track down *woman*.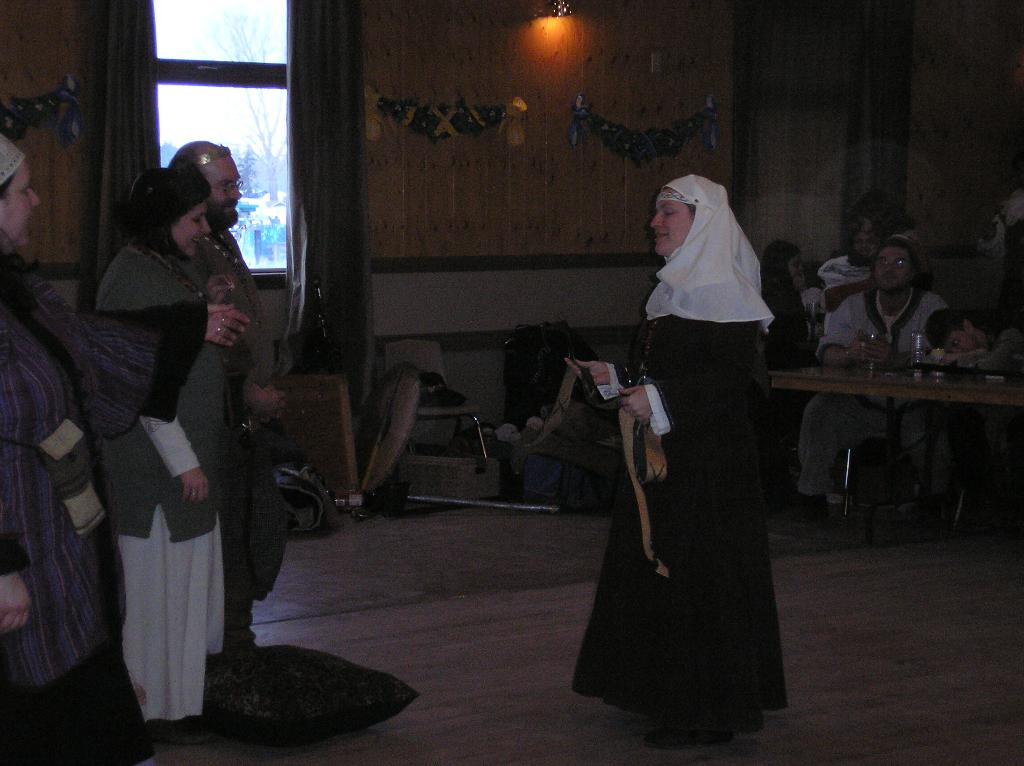
Tracked to {"left": 66, "top": 130, "right": 259, "bottom": 765}.
